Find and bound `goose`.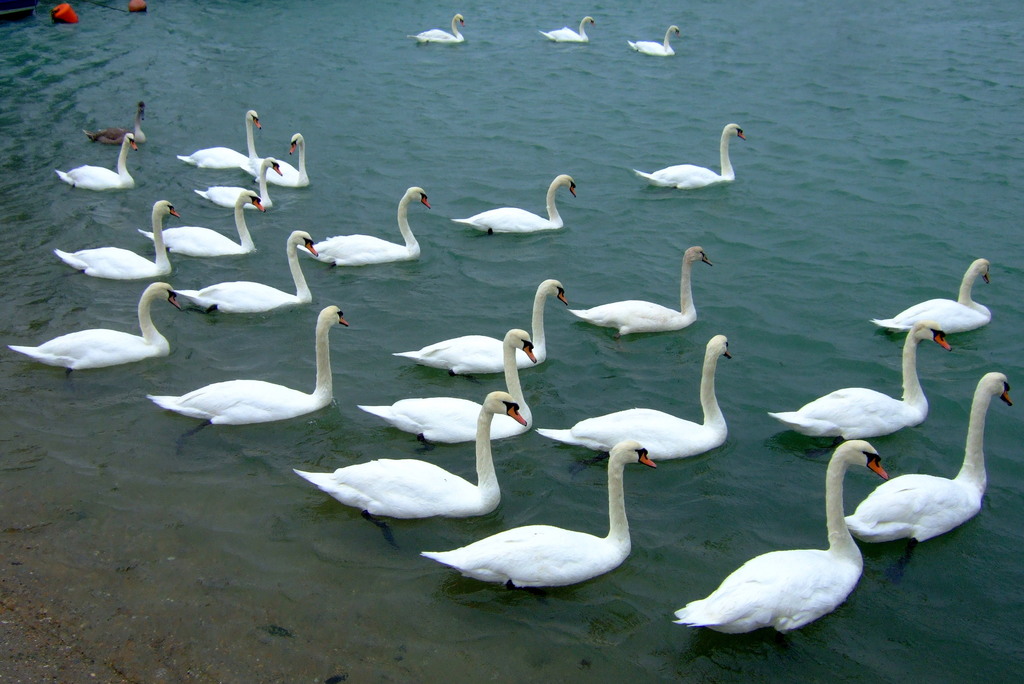
Bound: 456/174/582/236.
